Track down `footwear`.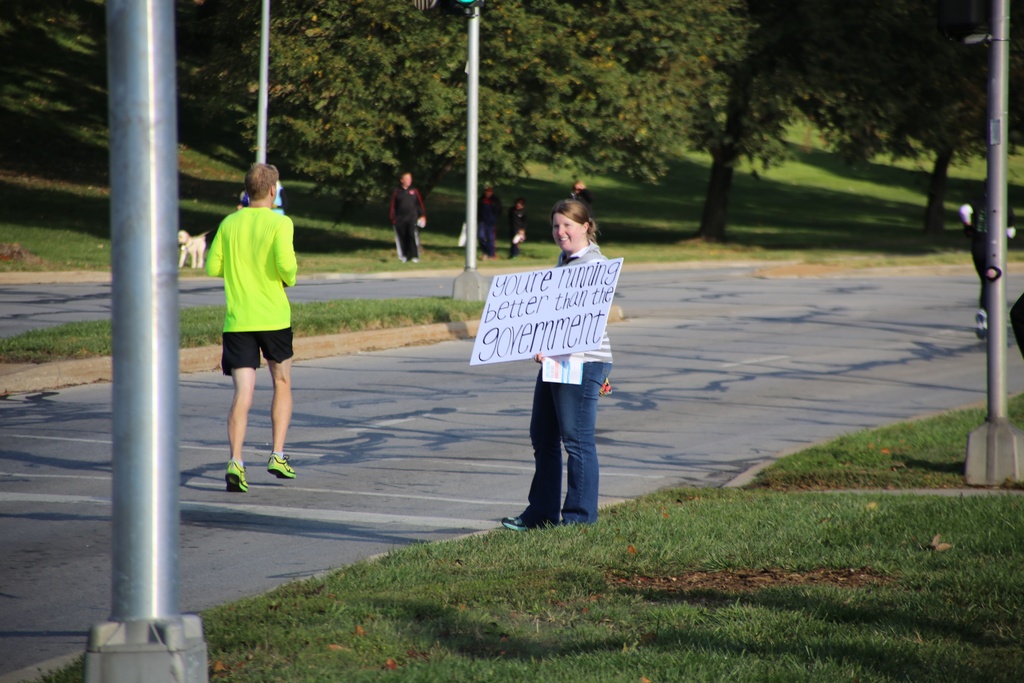
Tracked to rect(502, 514, 527, 531).
